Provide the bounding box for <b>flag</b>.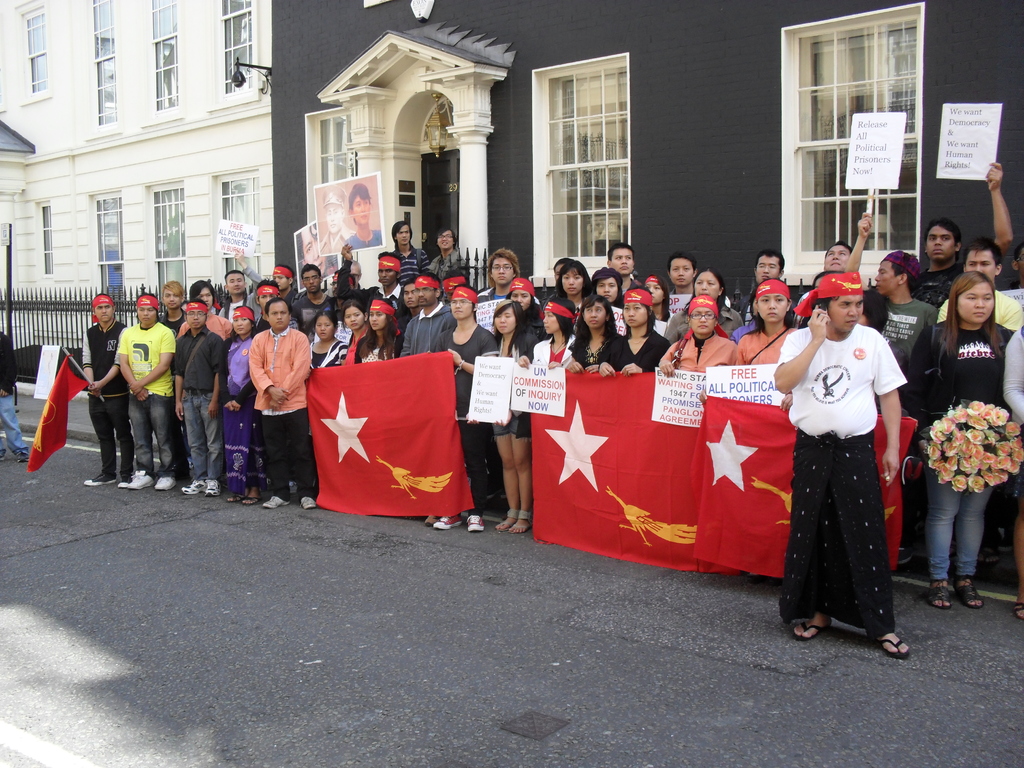
25,348,90,477.
